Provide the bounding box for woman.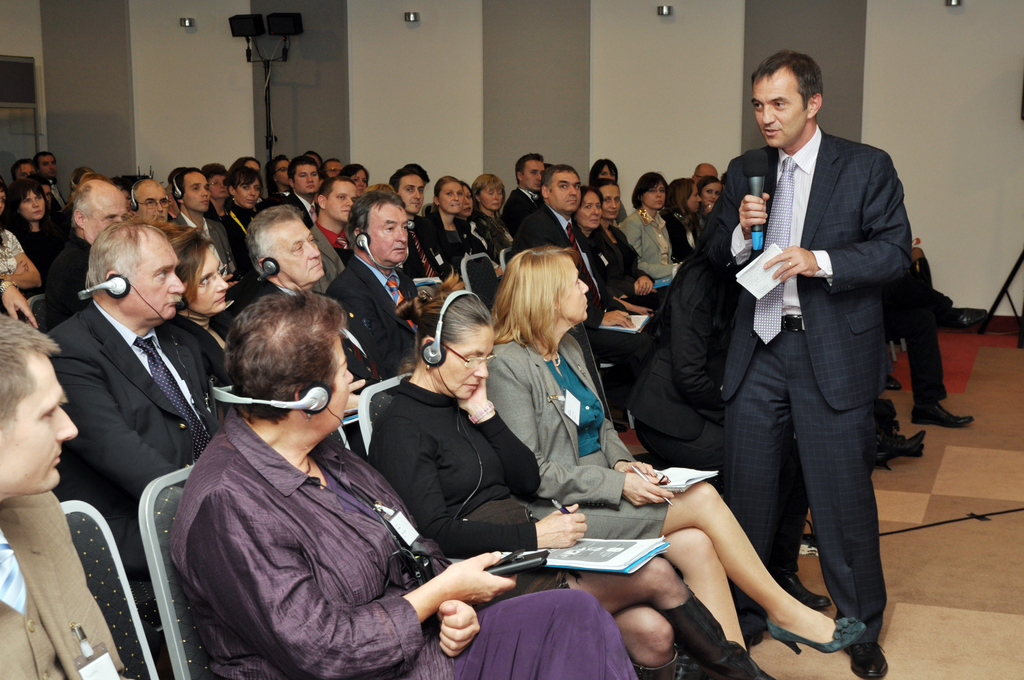
crop(665, 178, 708, 266).
